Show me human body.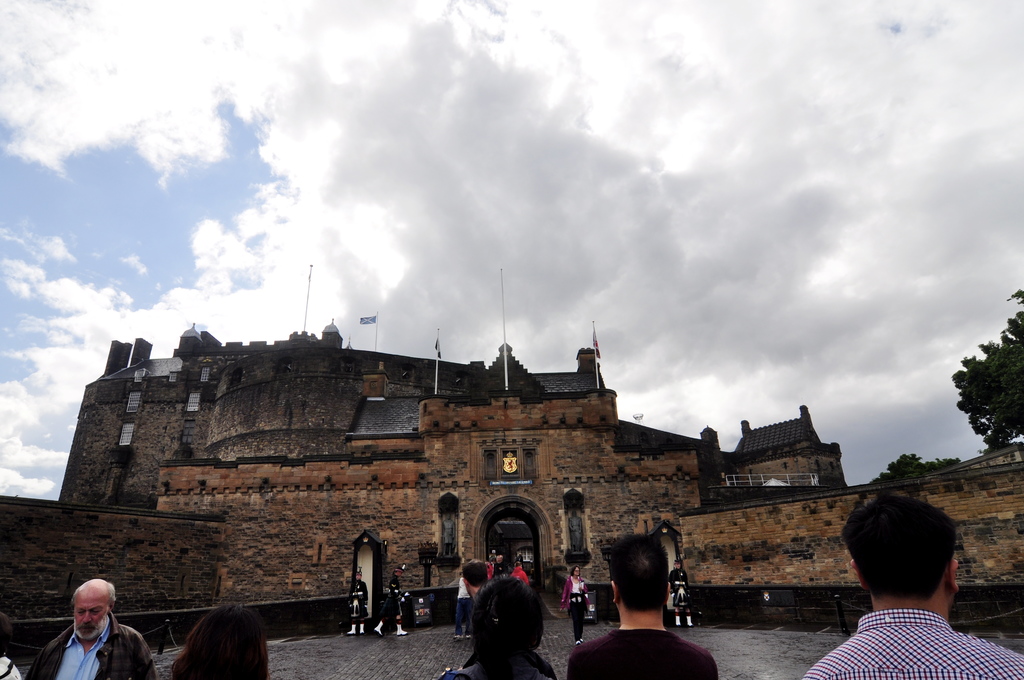
human body is here: <region>495, 562, 506, 576</region>.
